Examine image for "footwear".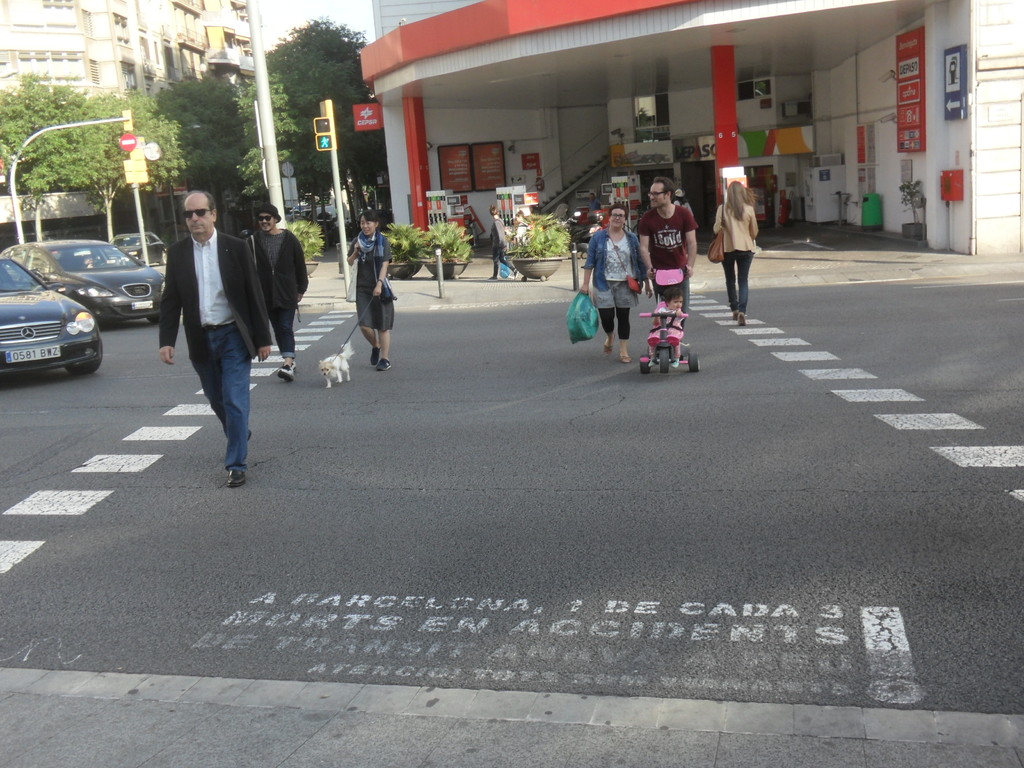
Examination result: (222, 463, 250, 490).
